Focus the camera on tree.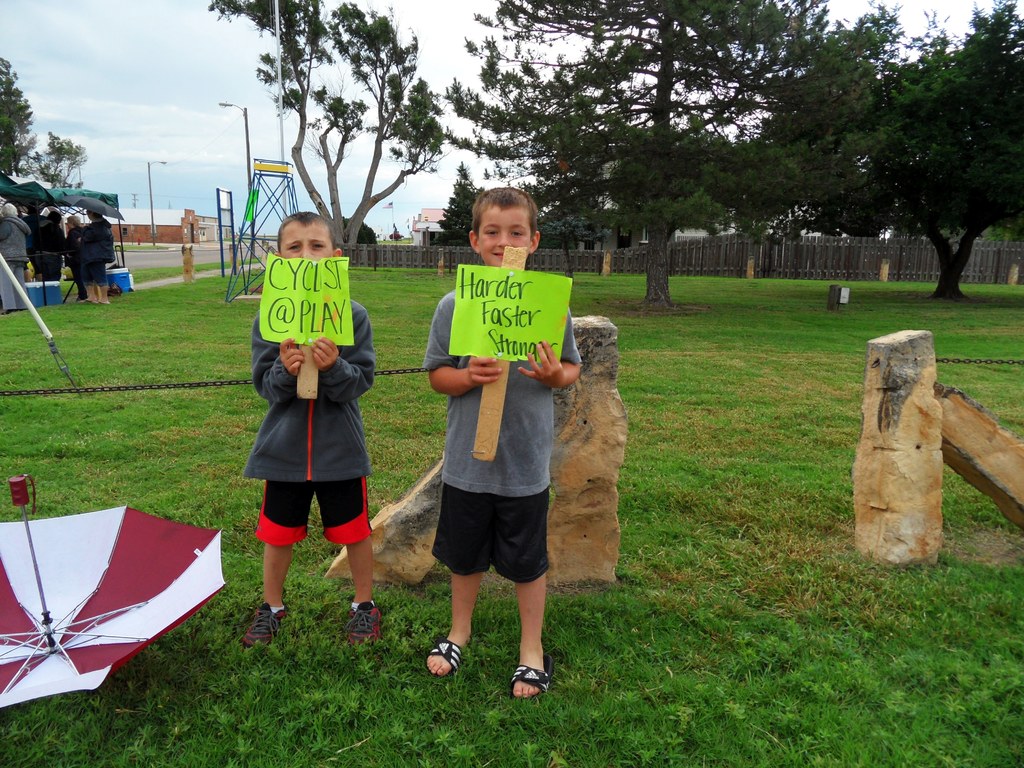
Focus region: pyautogui.locateOnScreen(545, 183, 609, 278).
